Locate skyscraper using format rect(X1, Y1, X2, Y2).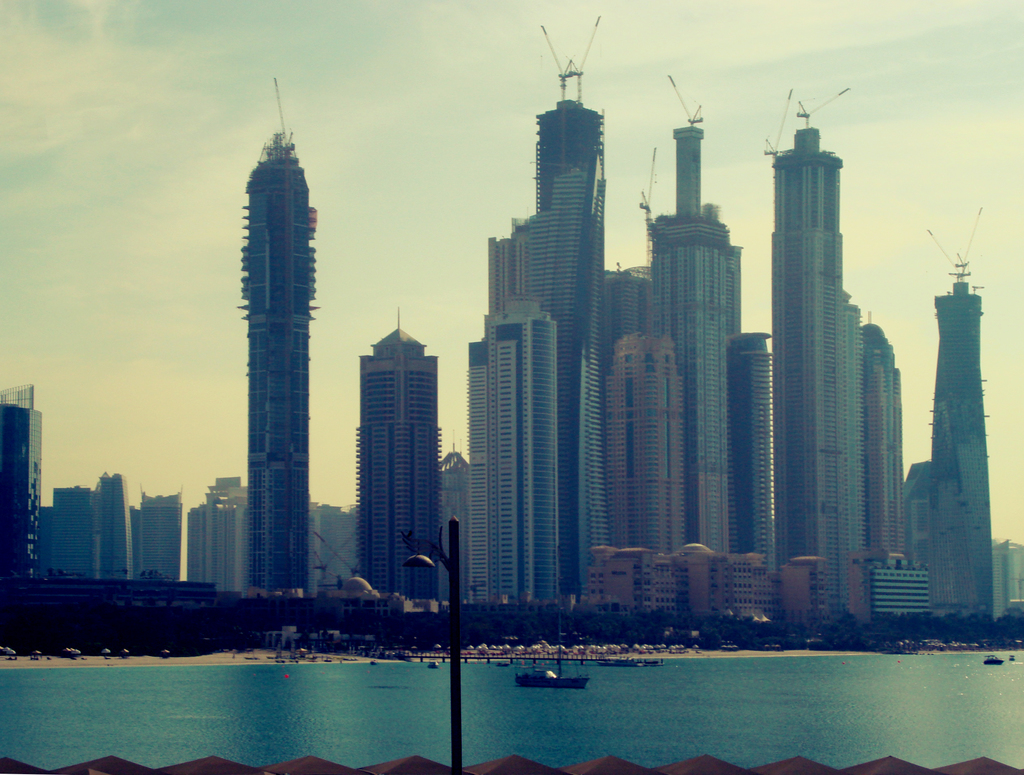
rect(351, 302, 445, 605).
